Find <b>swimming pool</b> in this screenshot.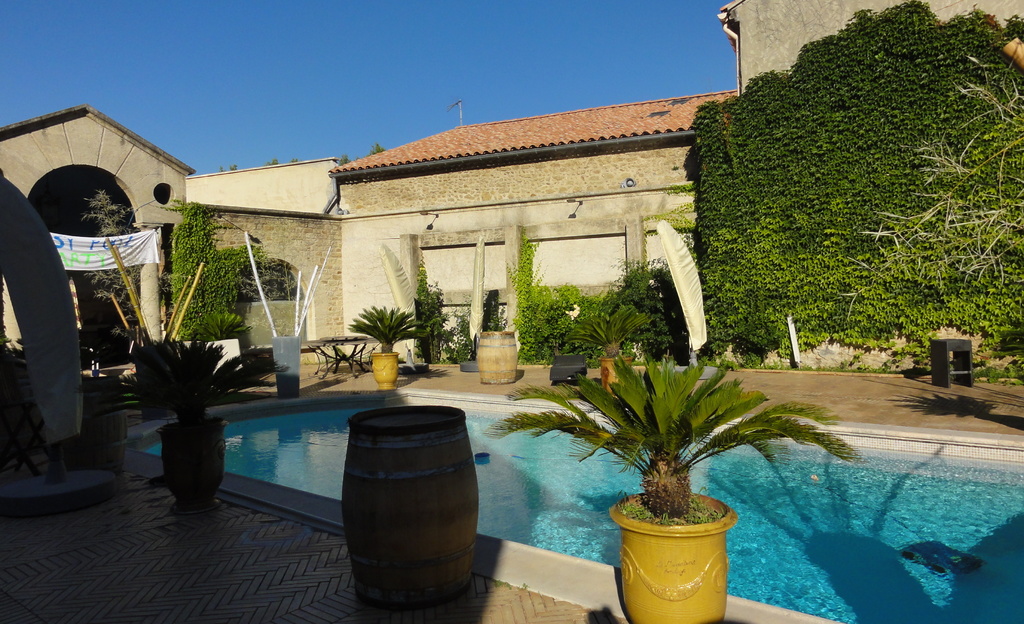
The bounding box for <b>swimming pool</b> is (67,283,908,598).
